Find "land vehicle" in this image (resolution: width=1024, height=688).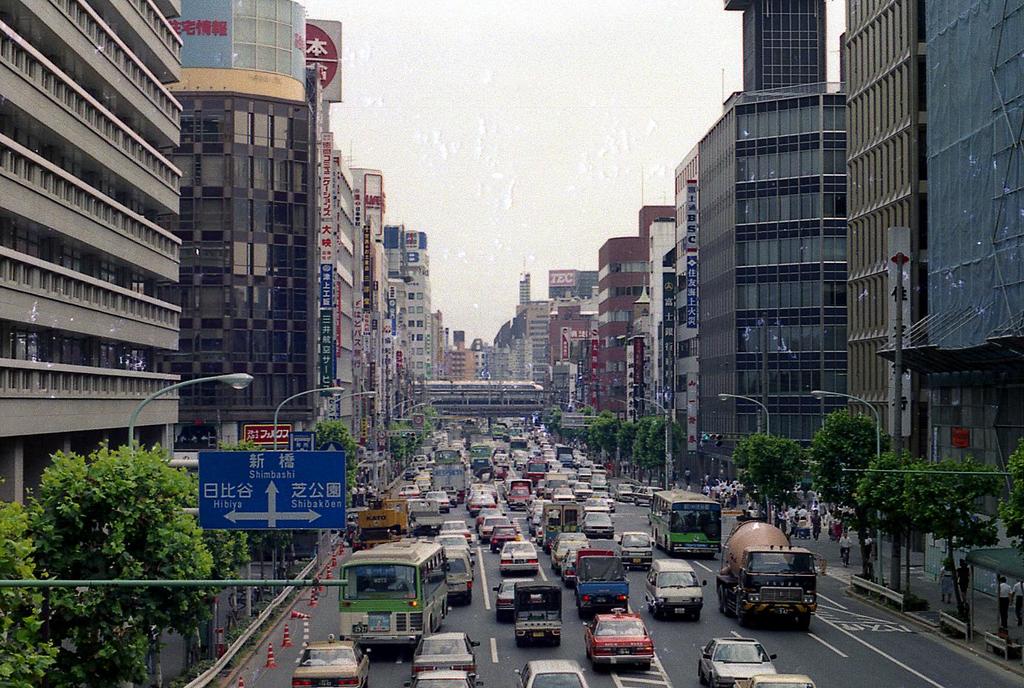
444, 549, 475, 606.
